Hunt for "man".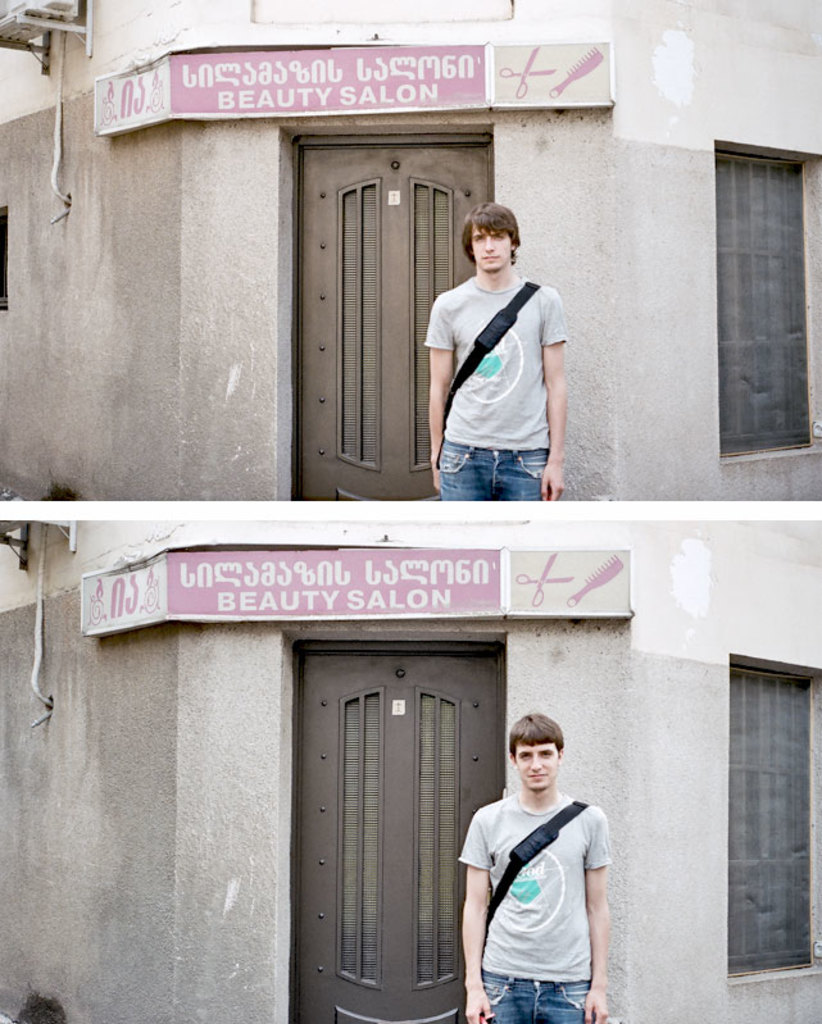
Hunted down at 418,186,586,518.
